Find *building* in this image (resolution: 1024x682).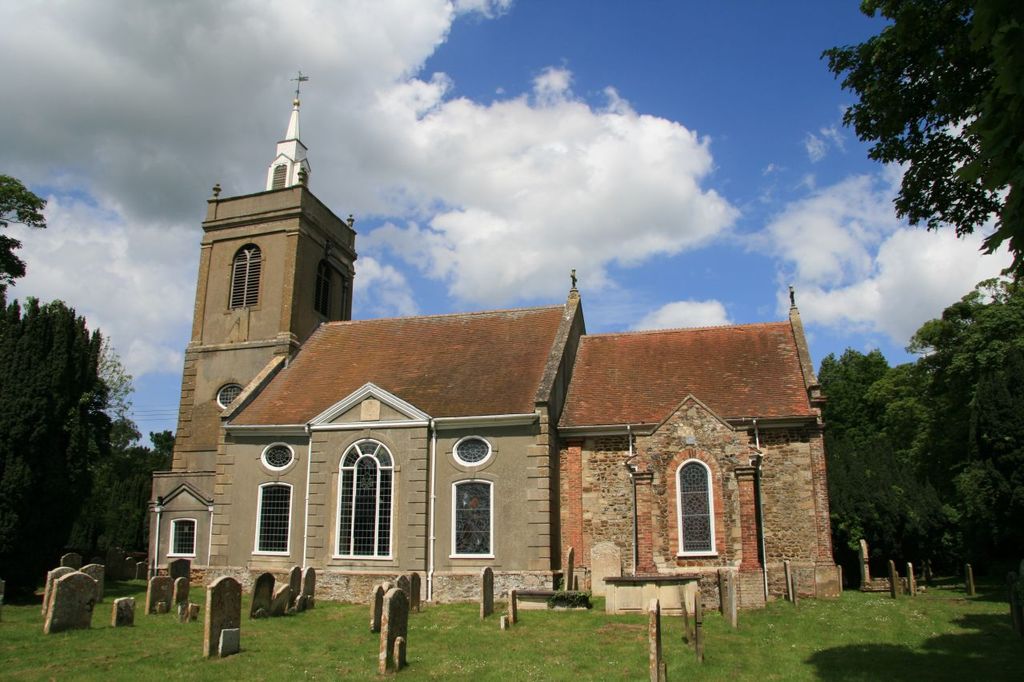
x1=147, y1=70, x2=838, y2=605.
